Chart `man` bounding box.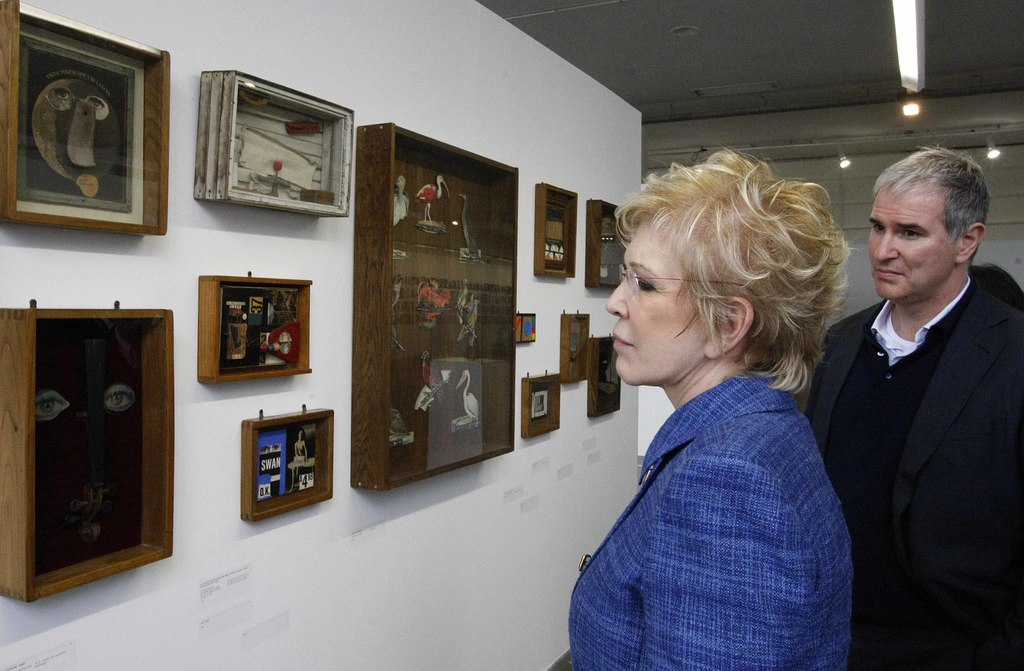
Charted: 787 140 1021 670.
